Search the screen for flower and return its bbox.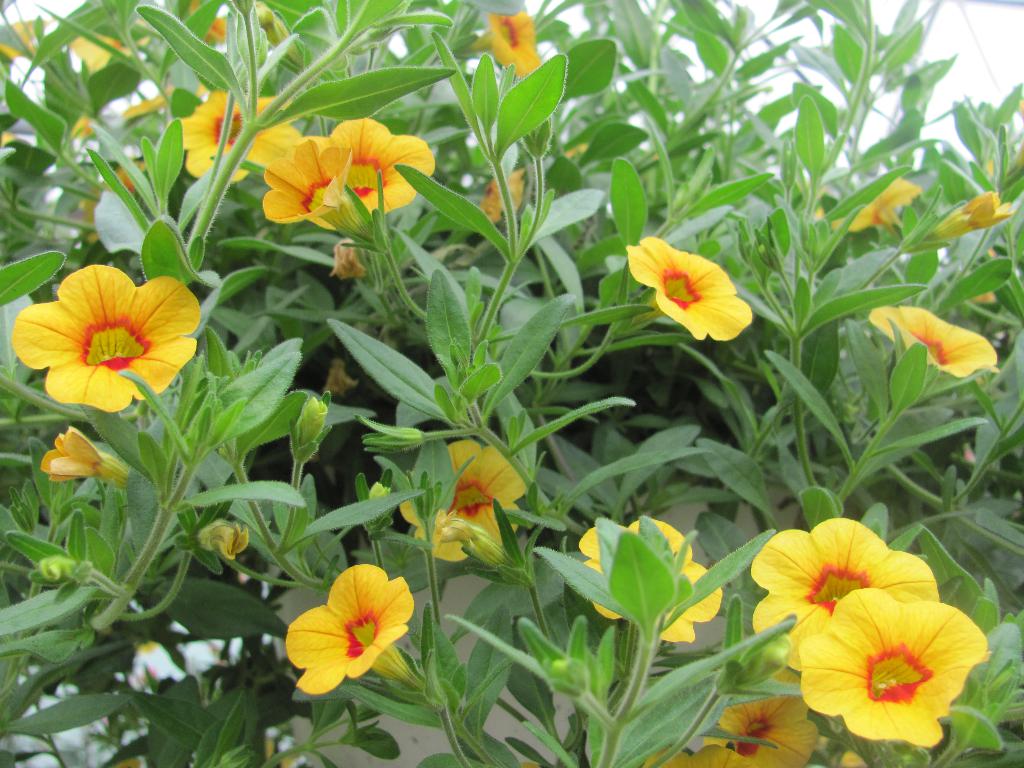
Found: crop(862, 303, 996, 378).
